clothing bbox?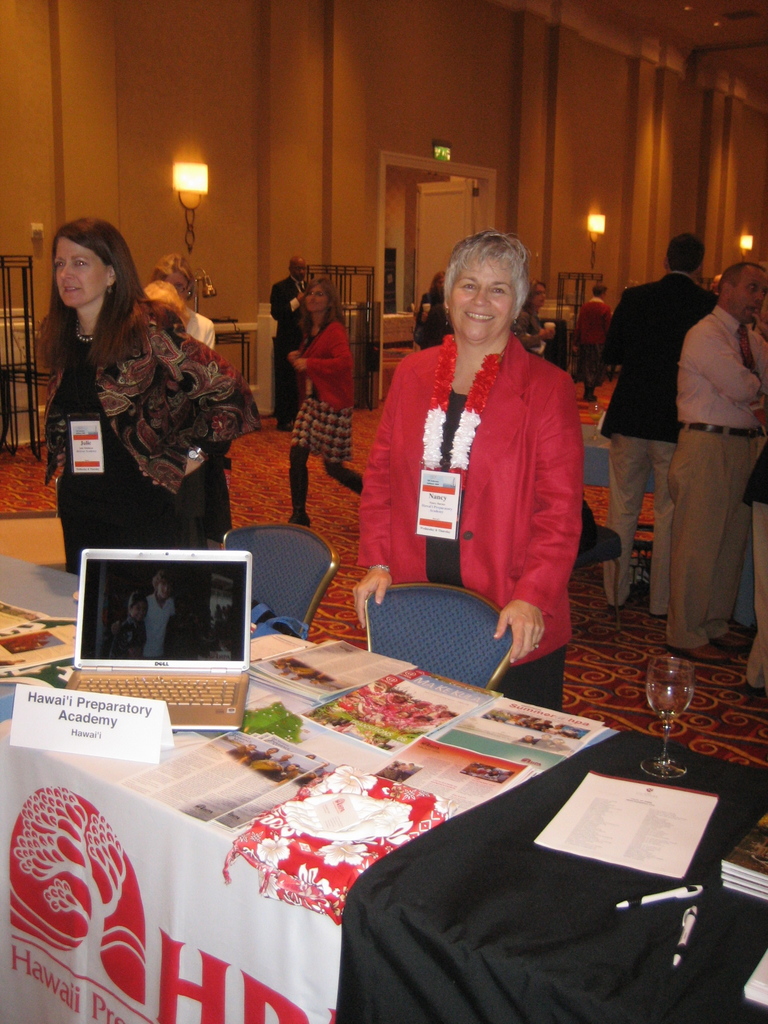
pyautogui.locateOnScreen(44, 308, 261, 580)
